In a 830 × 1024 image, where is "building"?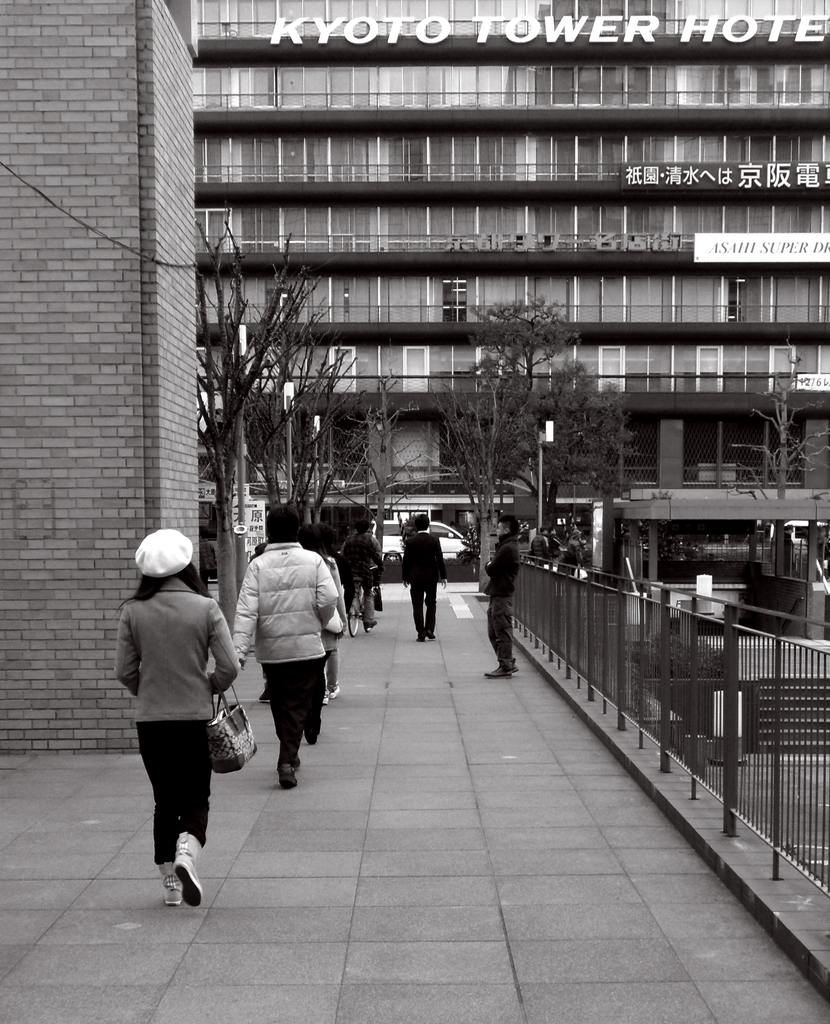
box=[159, 0, 829, 557].
